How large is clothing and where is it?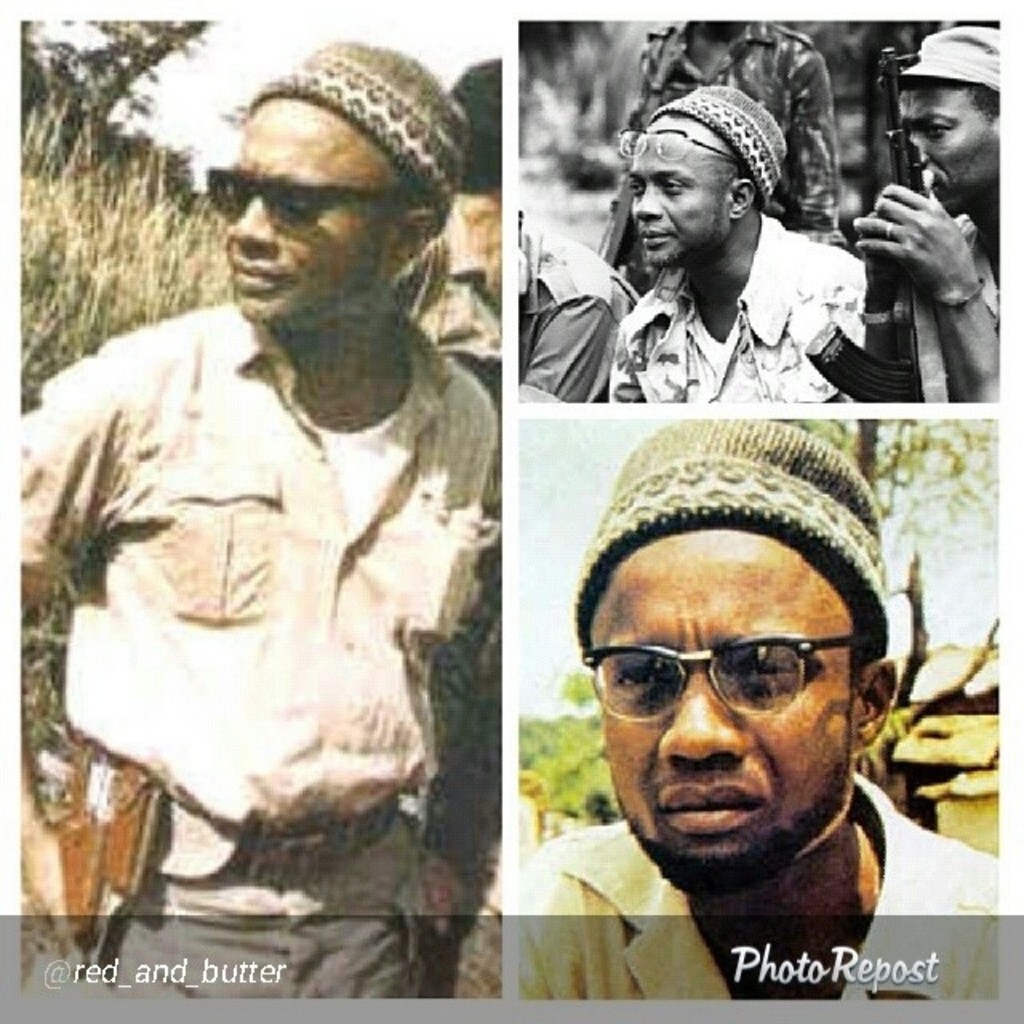
Bounding box: (x1=630, y1=206, x2=888, y2=413).
